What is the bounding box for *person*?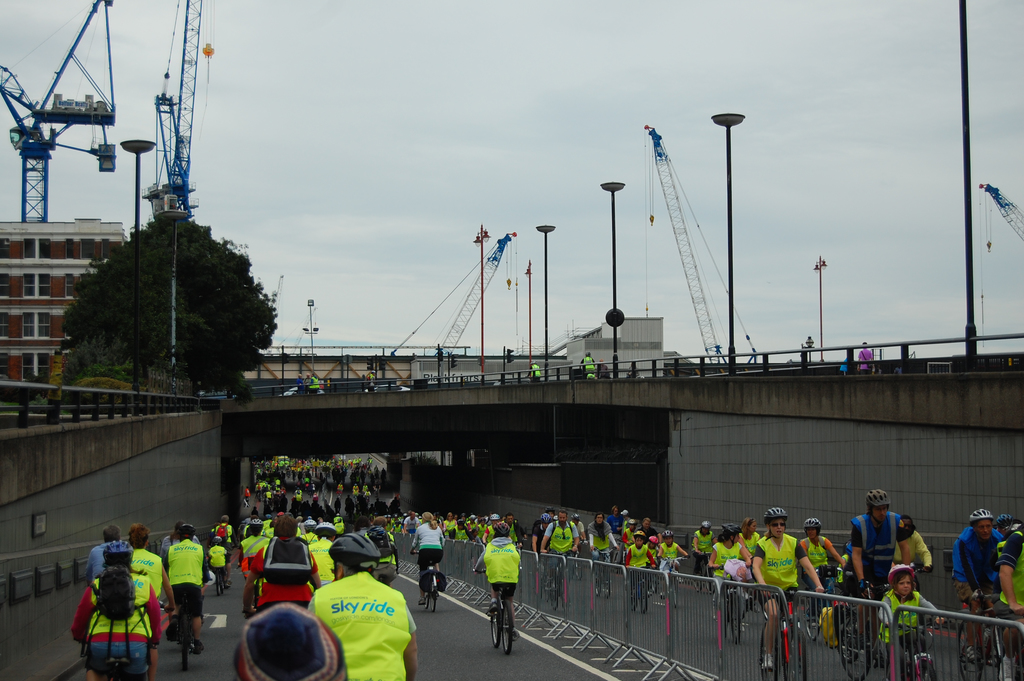
{"left": 472, "top": 521, "right": 522, "bottom": 615}.
